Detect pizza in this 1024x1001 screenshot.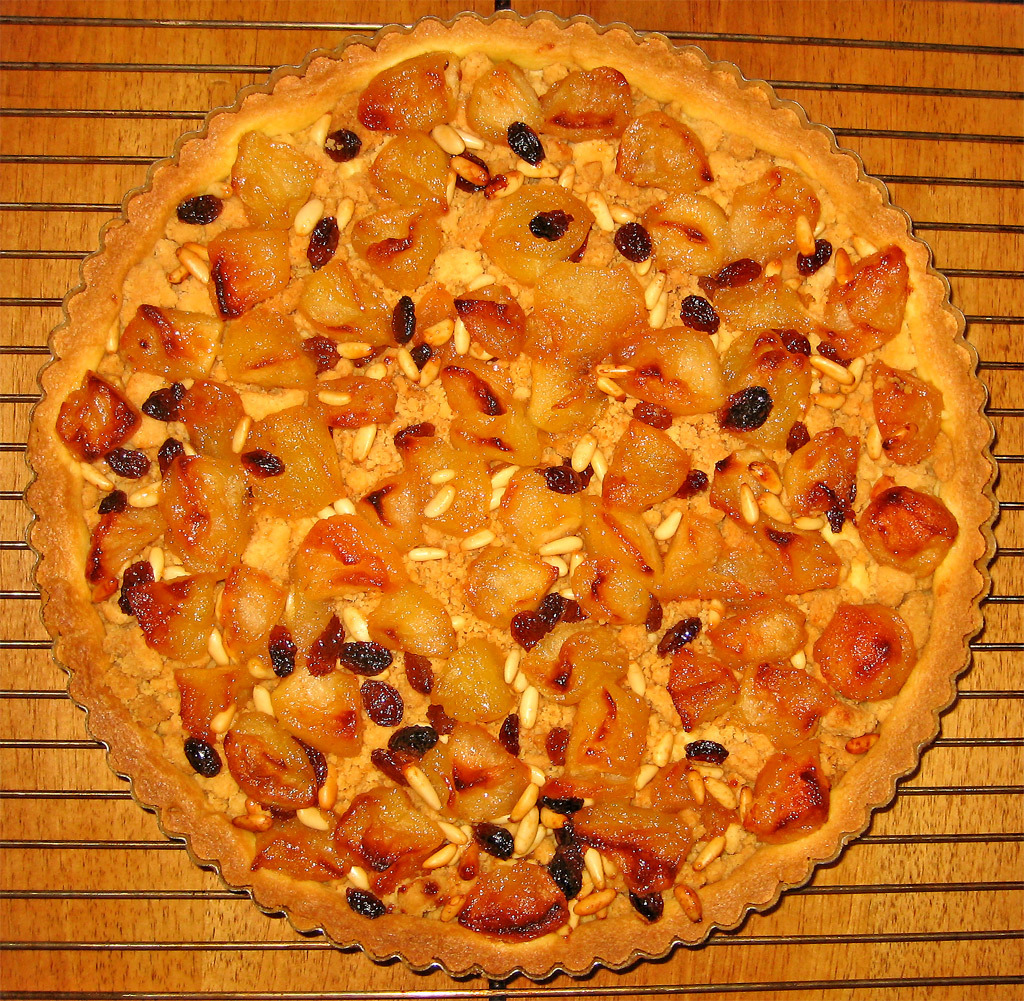
Detection: 22,9,999,979.
